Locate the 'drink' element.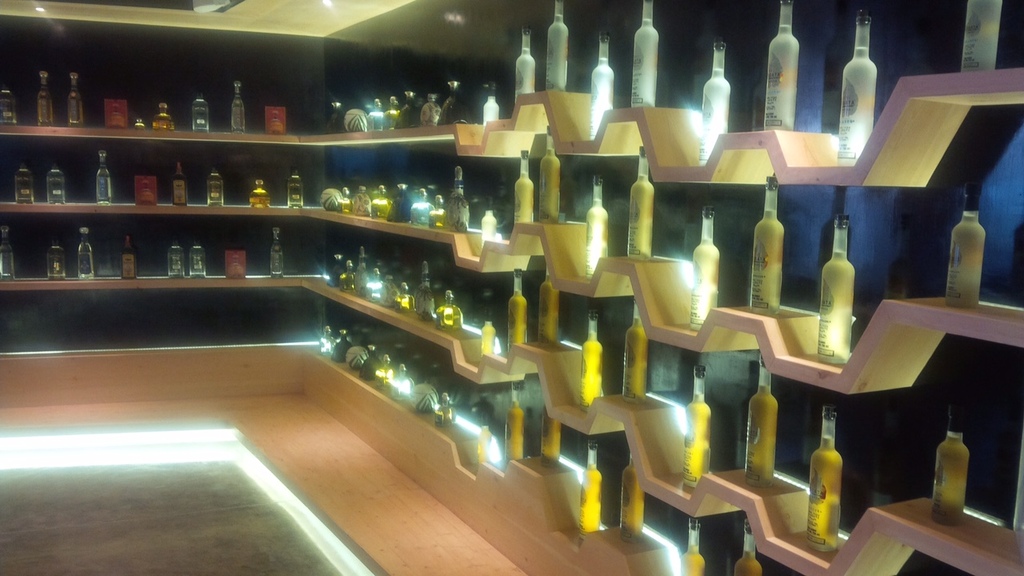
Element bbox: left=272, top=226, right=285, bottom=277.
